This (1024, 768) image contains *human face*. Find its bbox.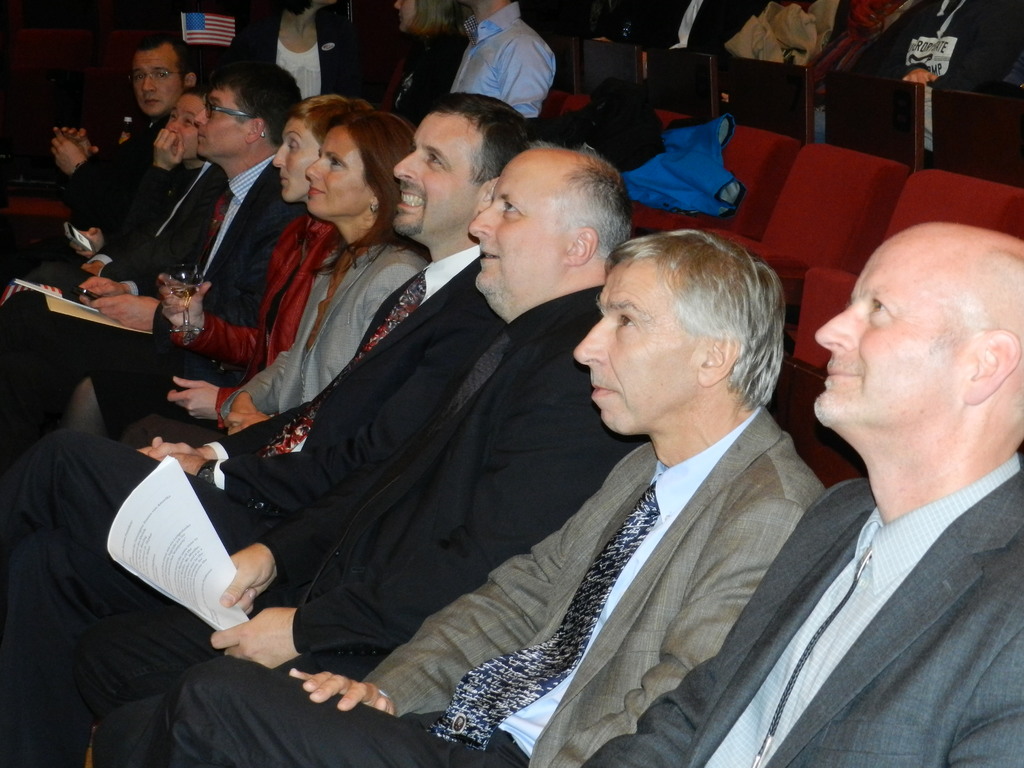
(269,121,318,200).
